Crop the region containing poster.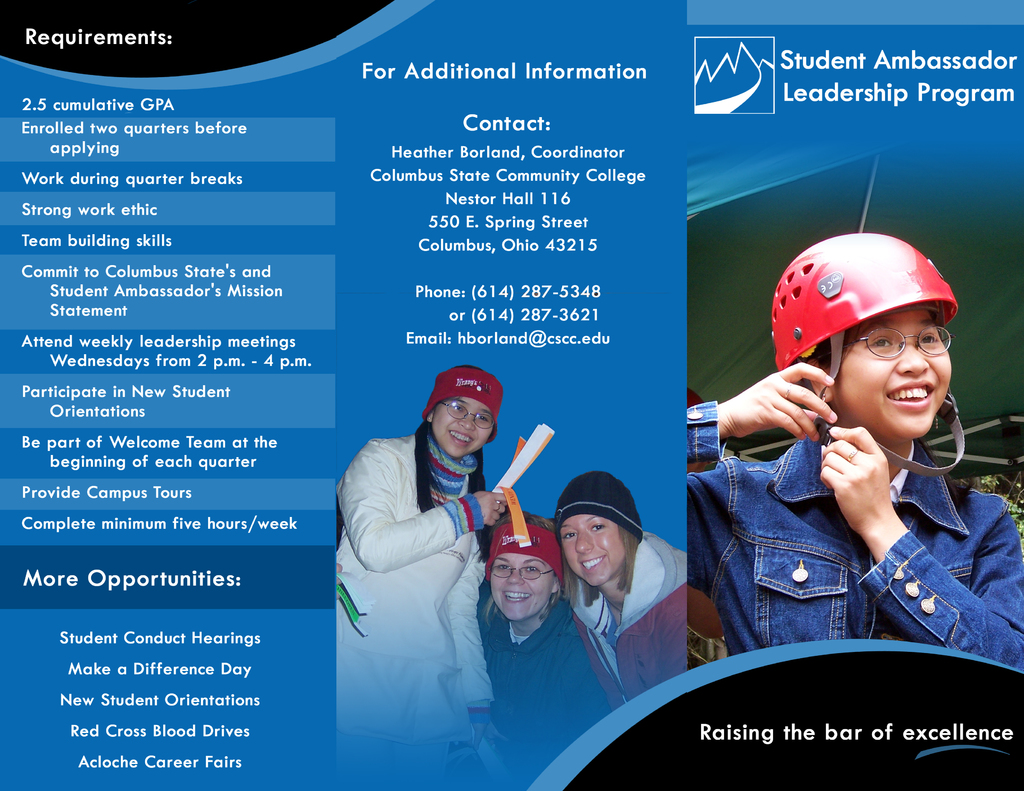
Crop region: l=0, t=0, r=1023, b=790.
